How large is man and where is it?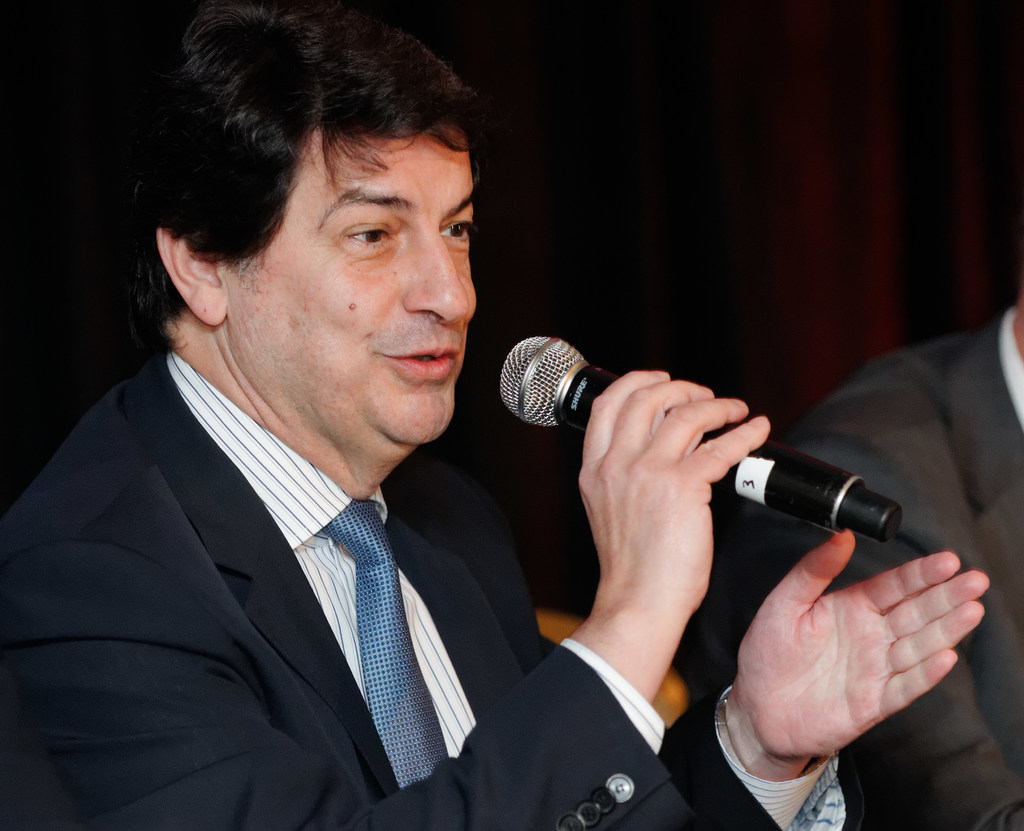
Bounding box: locate(0, 0, 993, 830).
